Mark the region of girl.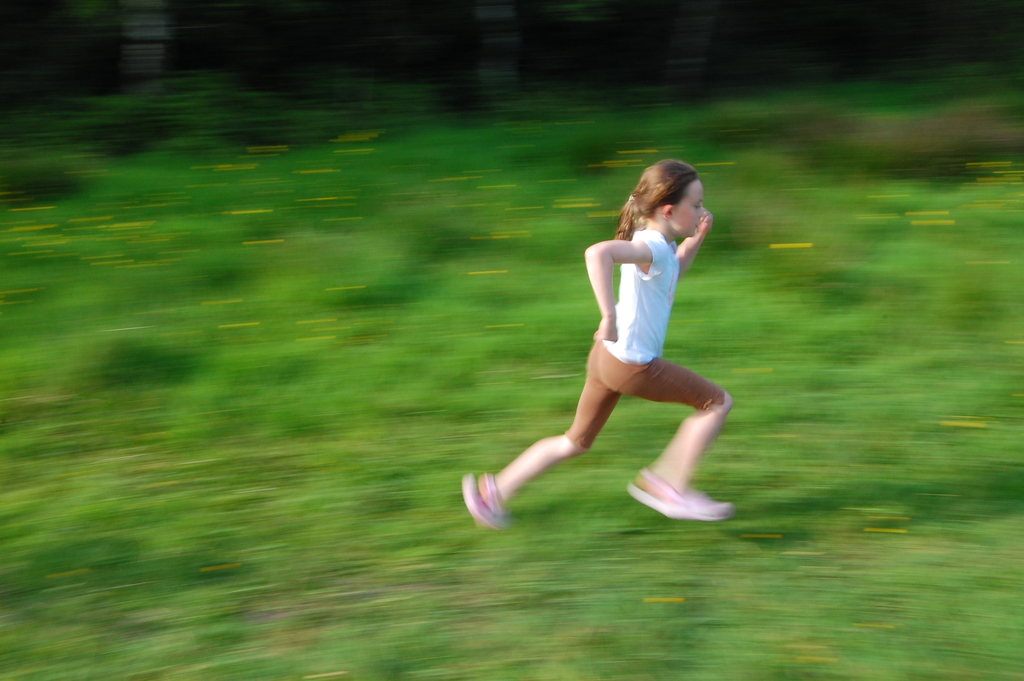
Region: x1=458, y1=158, x2=738, y2=530.
